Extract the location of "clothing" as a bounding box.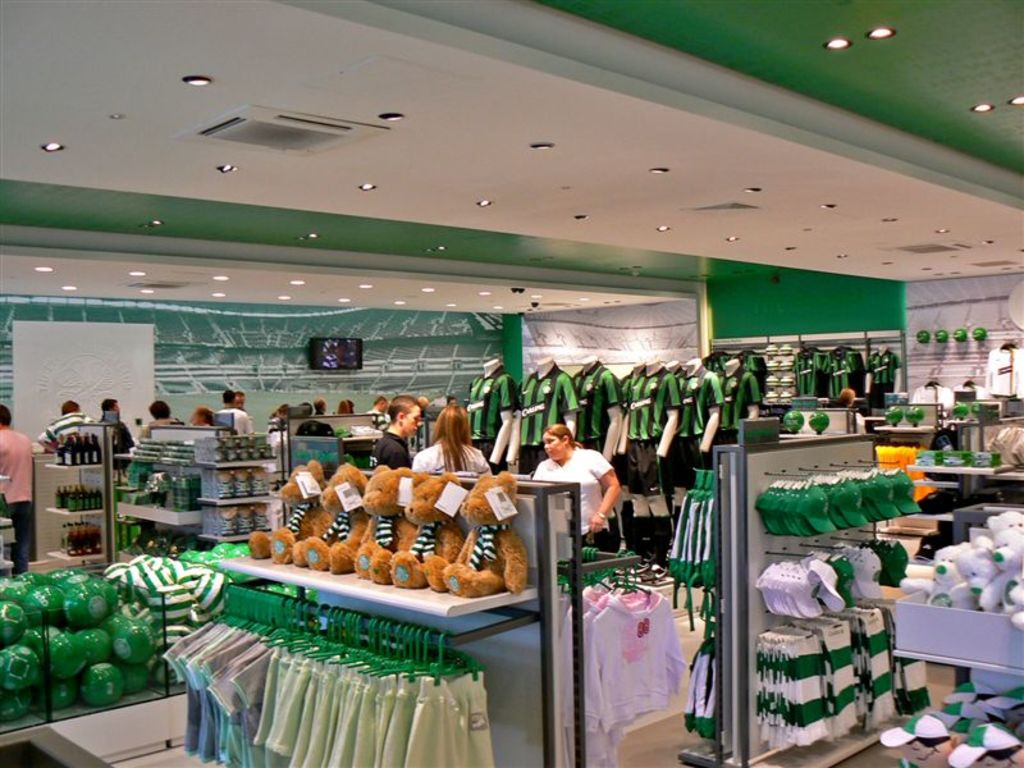
BBox(361, 424, 412, 463).
